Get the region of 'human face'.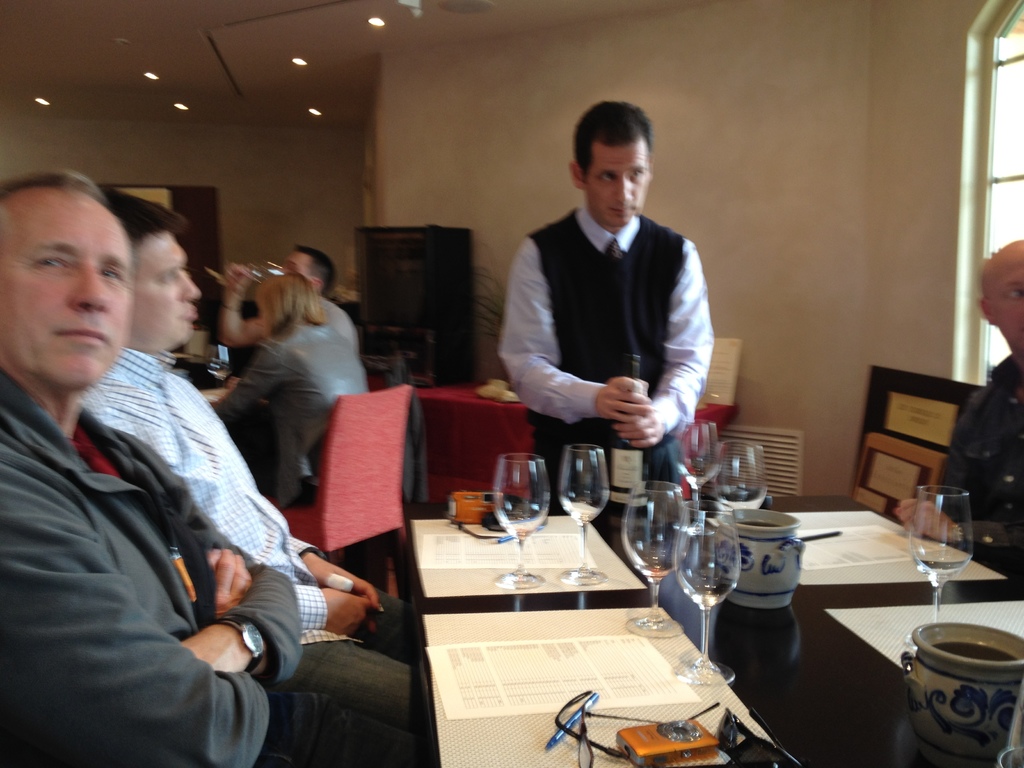
locate(129, 228, 200, 344).
